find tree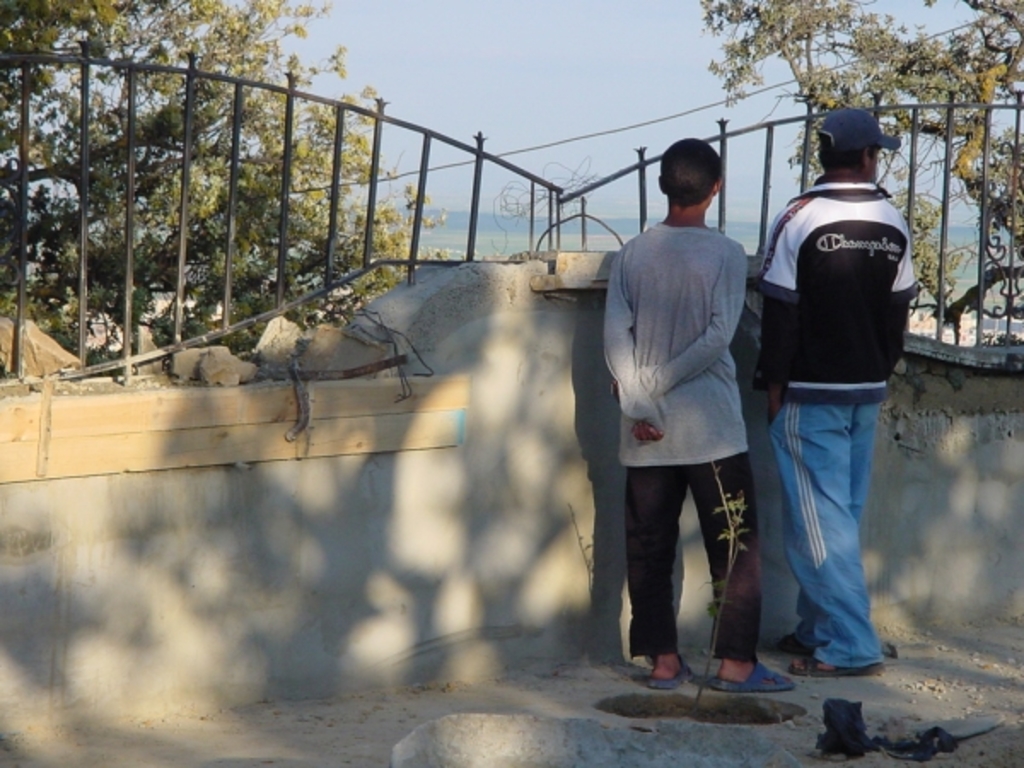
[x1=2, y1=17, x2=449, y2=360]
